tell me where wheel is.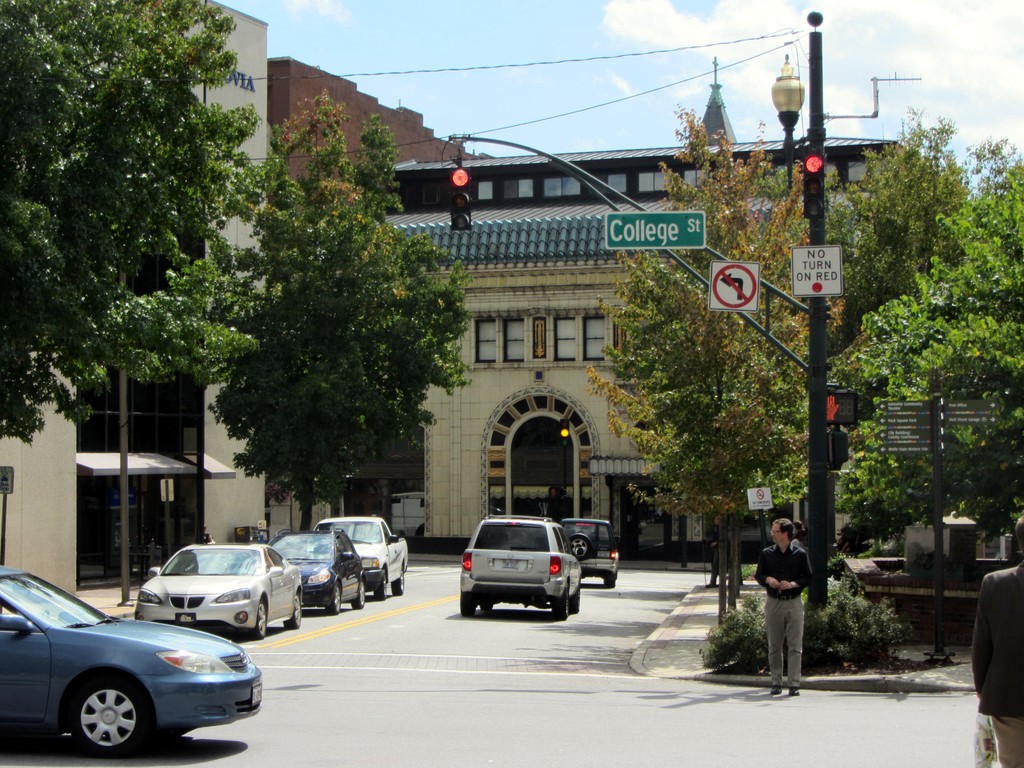
wheel is at left=375, top=575, right=392, bottom=602.
